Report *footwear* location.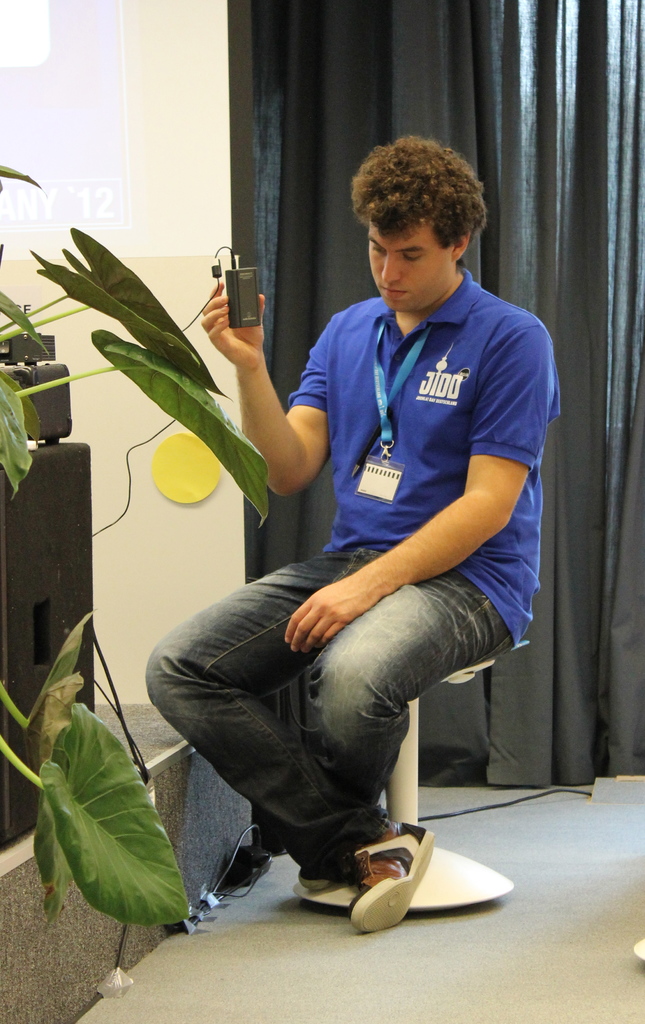
Report: l=314, t=833, r=459, b=940.
